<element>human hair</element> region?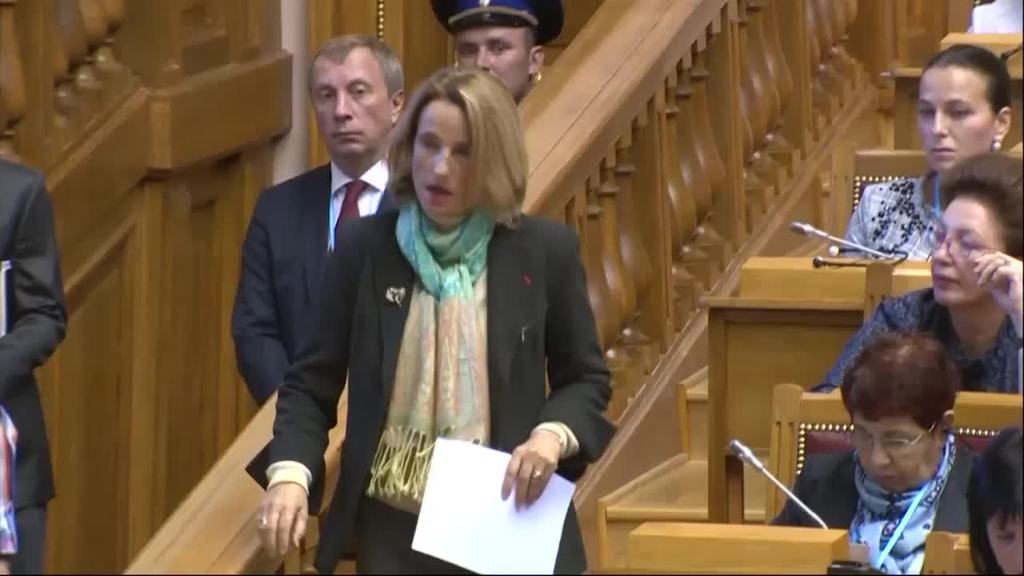
<box>965,426,1023,575</box>
